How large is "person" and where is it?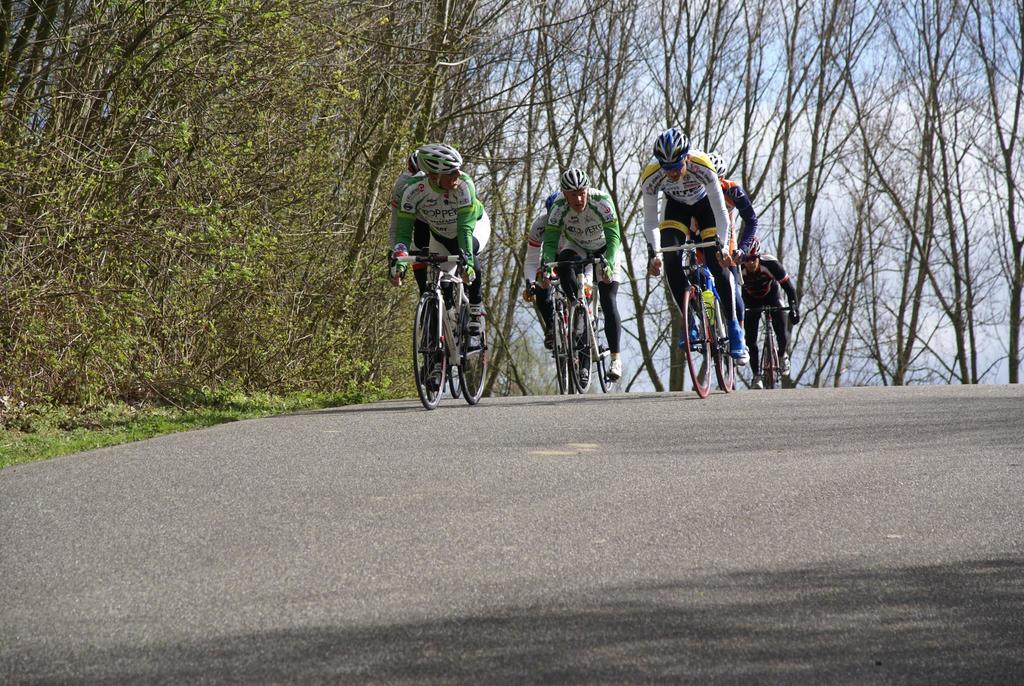
Bounding box: box(383, 140, 494, 363).
